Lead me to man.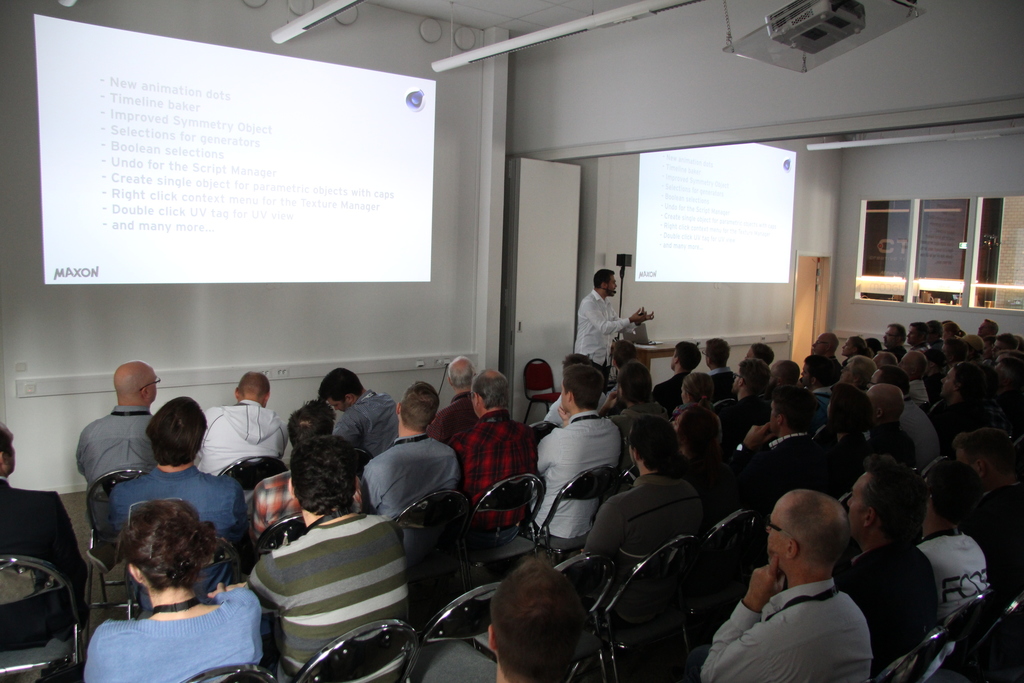
Lead to bbox(603, 344, 642, 416).
